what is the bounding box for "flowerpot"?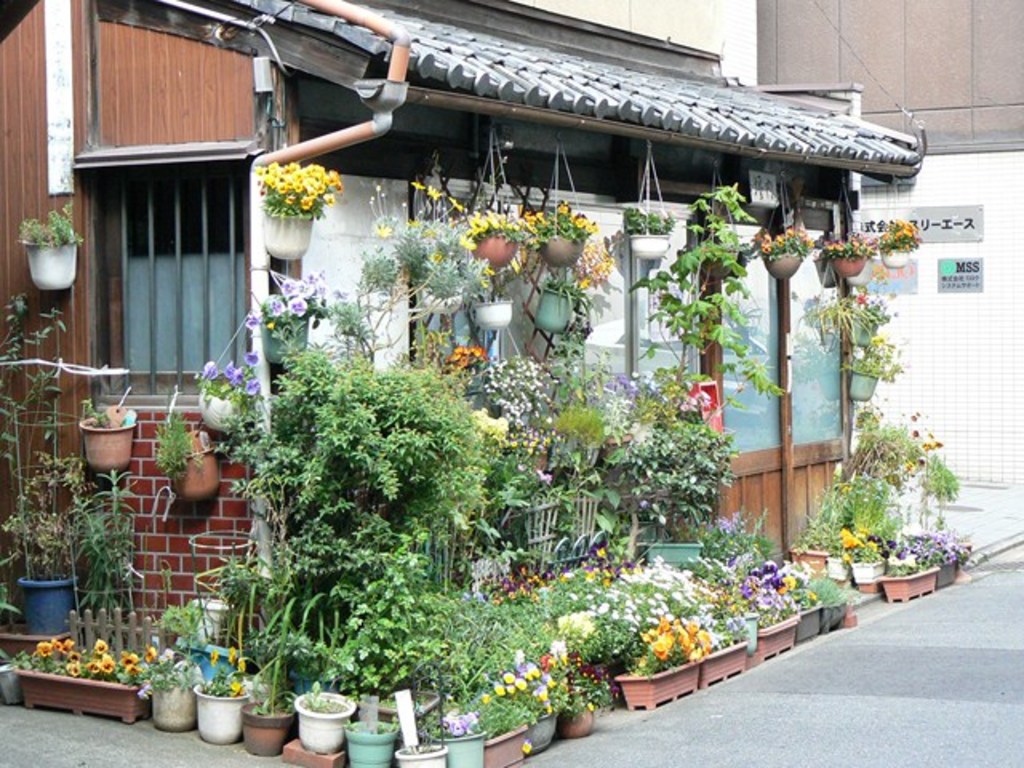
(763,254,803,282).
